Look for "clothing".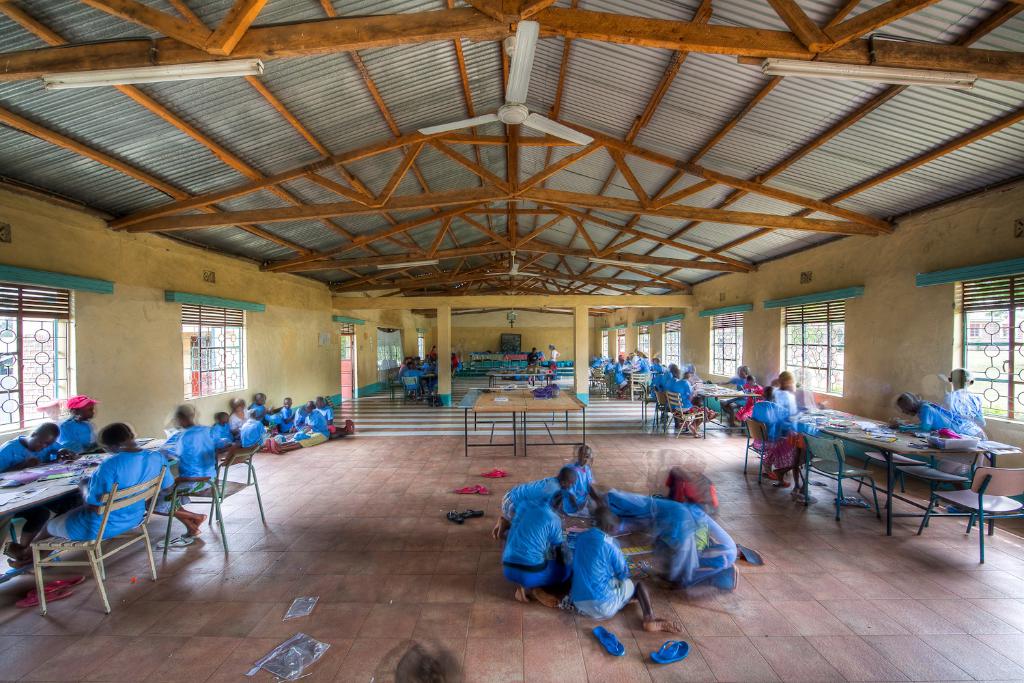
Found: x1=603, y1=501, x2=743, y2=596.
